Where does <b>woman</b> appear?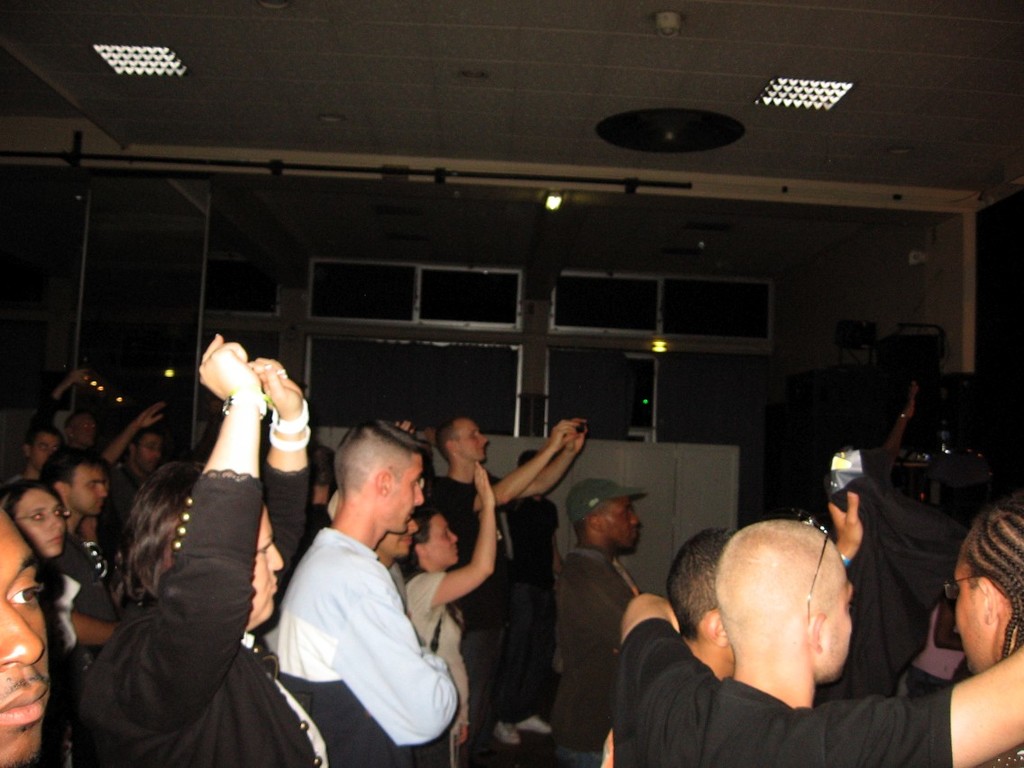
Appears at crop(1, 477, 117, 707).
